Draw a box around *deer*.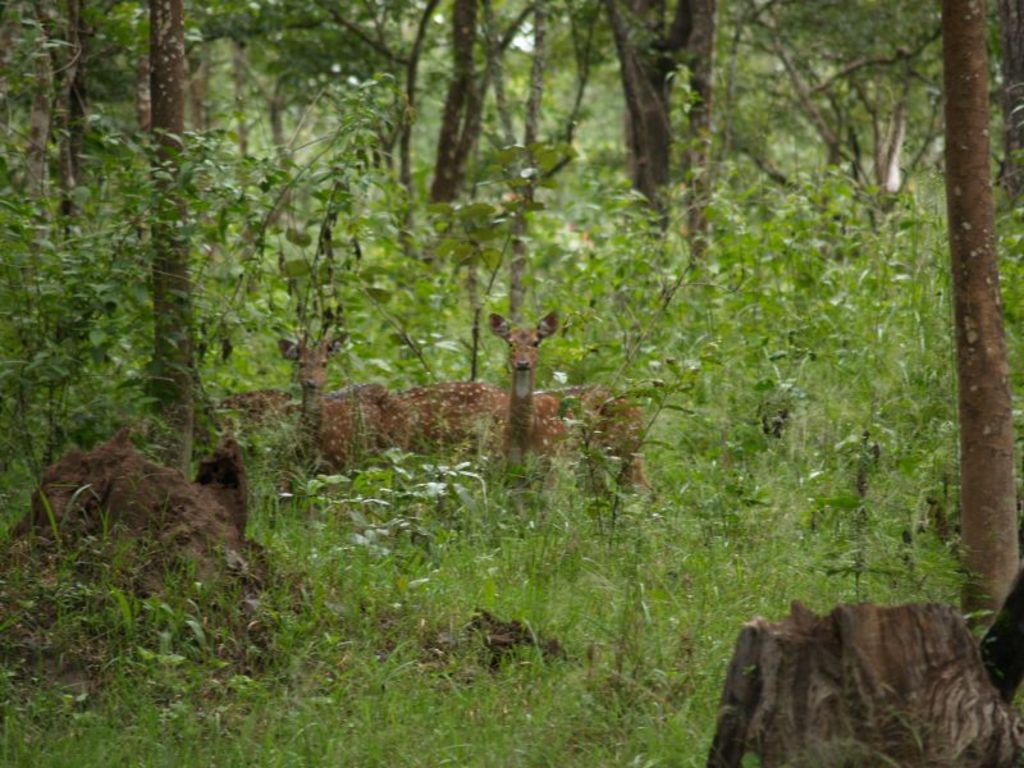
left=397, top=378, right=512, bottom=451.
